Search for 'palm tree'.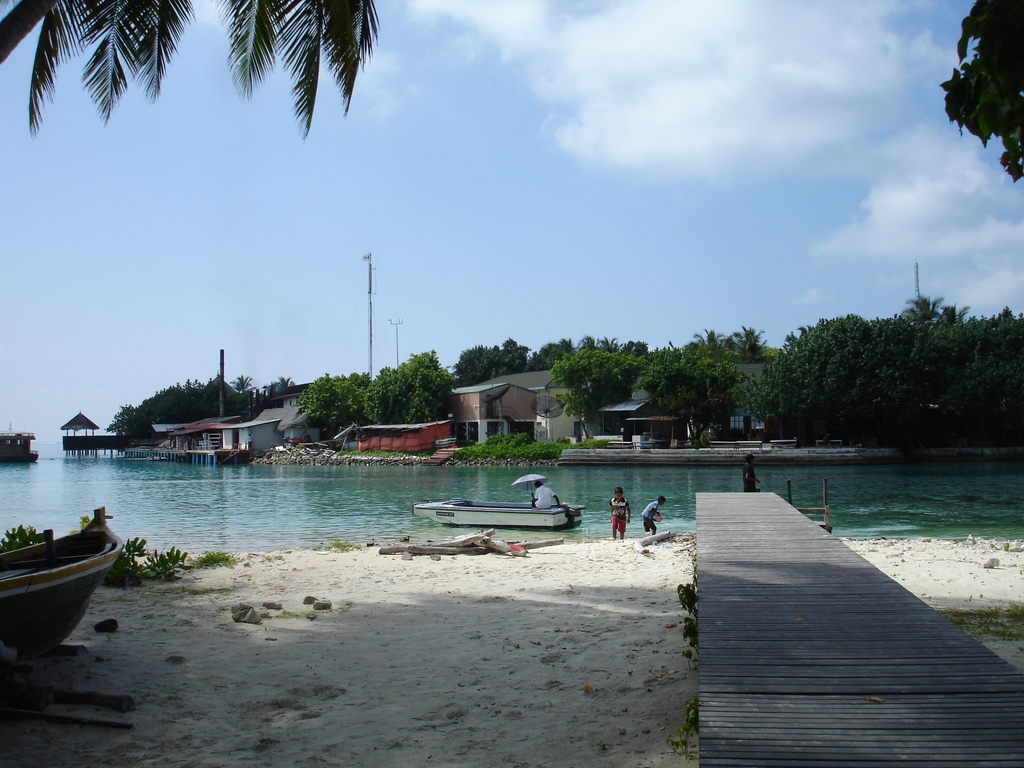
Found at {"left": 260, "top": 378, "right": 296, "bottom": 399}.
